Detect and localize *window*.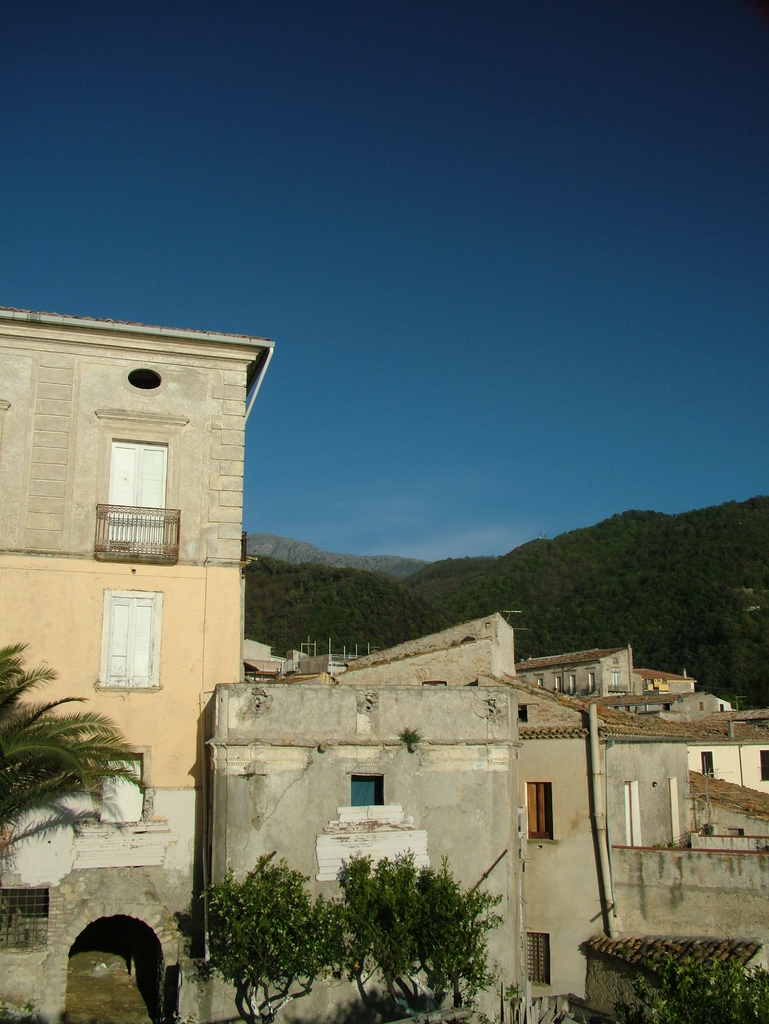
Localized at (x1=758, y1=751, x2=768, y2=783).
